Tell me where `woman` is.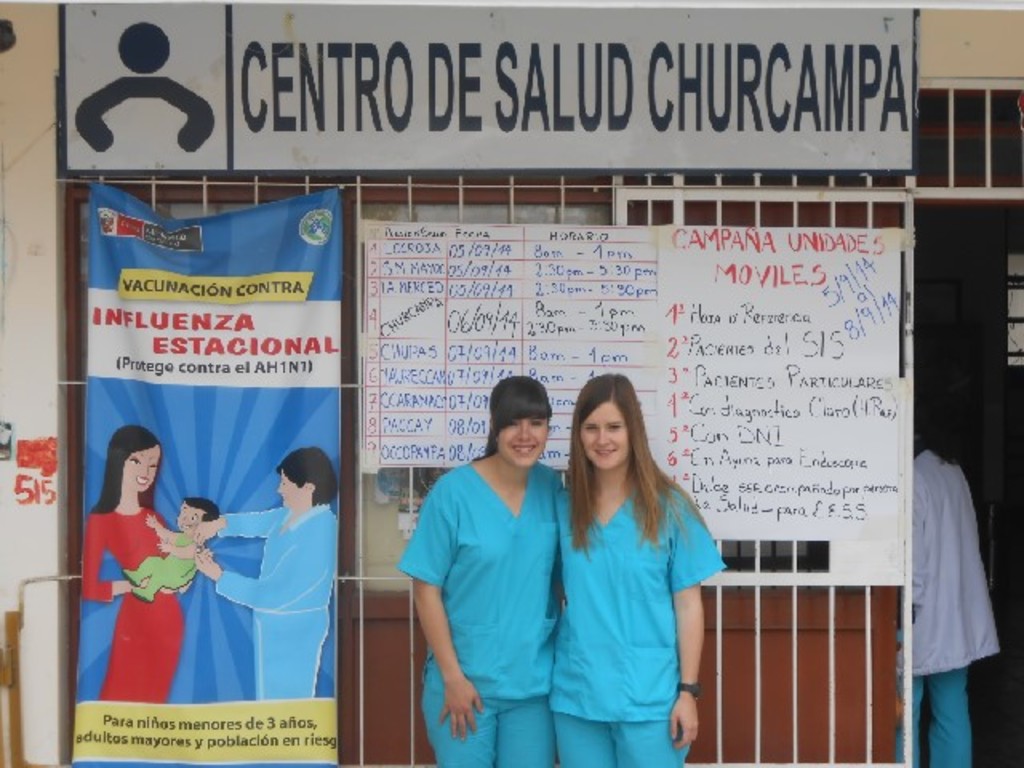
`woman` is at BBox(534, 373, 718, 760).
